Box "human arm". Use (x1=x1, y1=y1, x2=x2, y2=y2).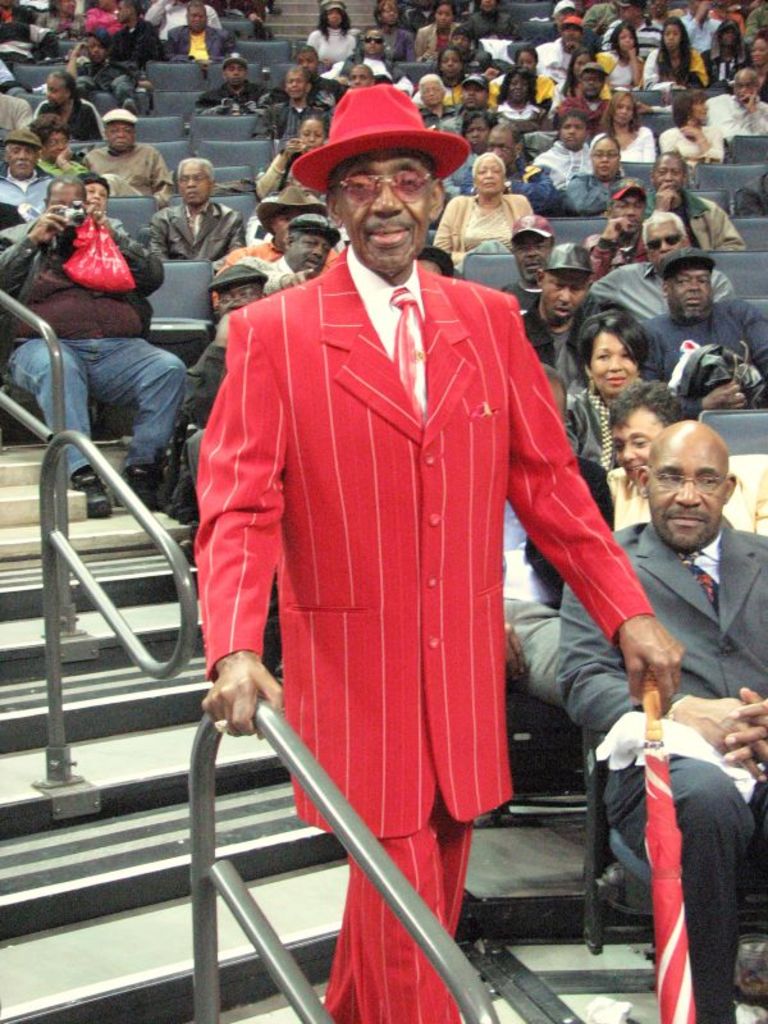
(x1=500, y1=160, x2=559, y2=214).
